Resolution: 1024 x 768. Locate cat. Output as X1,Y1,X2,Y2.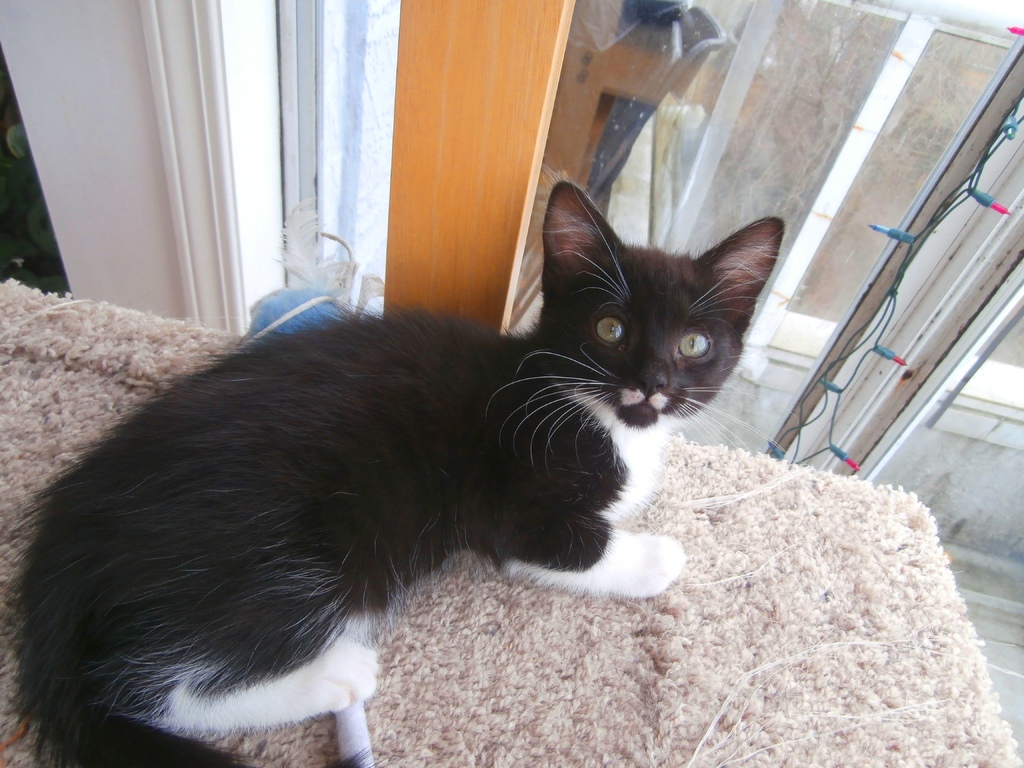
0,163,783,767.
